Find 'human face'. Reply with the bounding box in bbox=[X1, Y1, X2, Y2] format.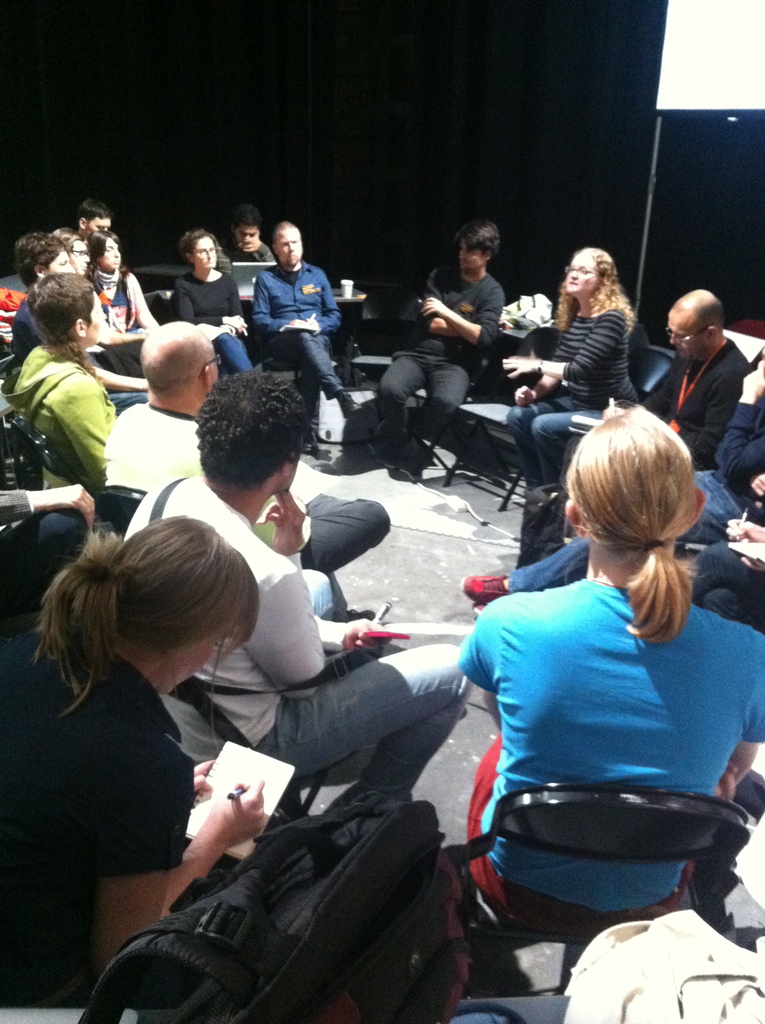
bbox=[562, 252, 599, 297].
